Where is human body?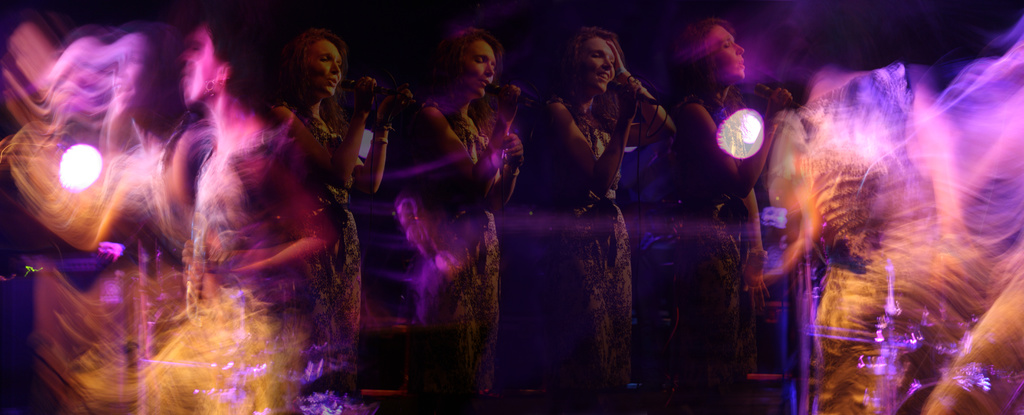
<box>129,15,337,414</box>.
